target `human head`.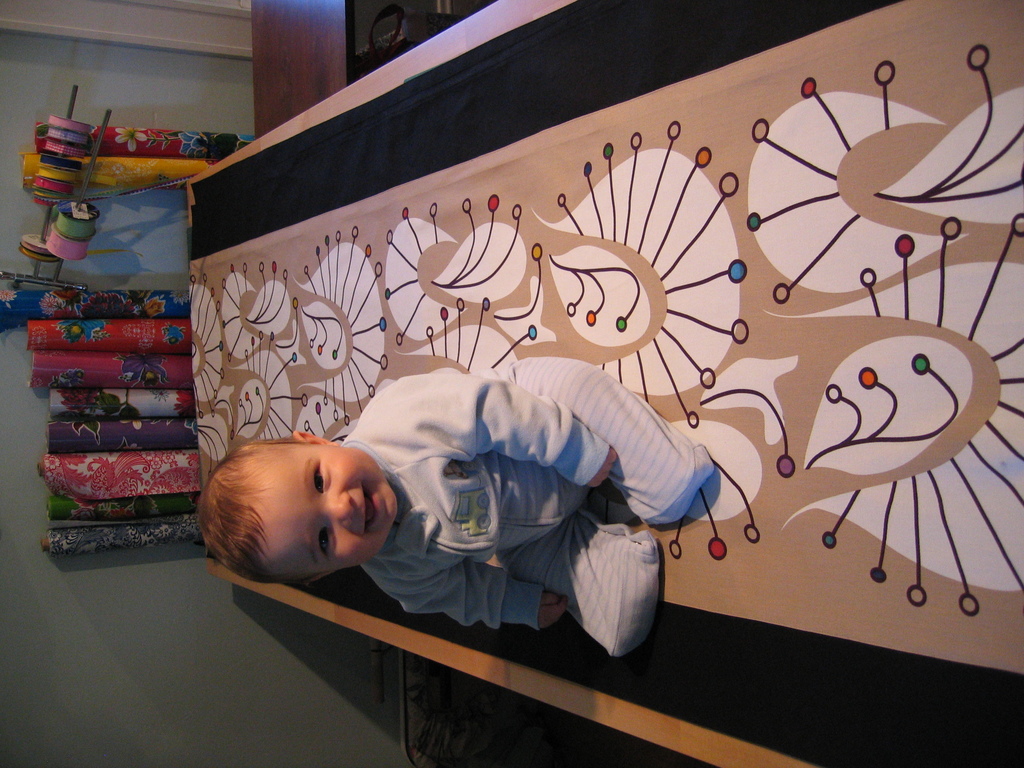
Target region: x1=195 y1=432 x2=413 y2=578.
